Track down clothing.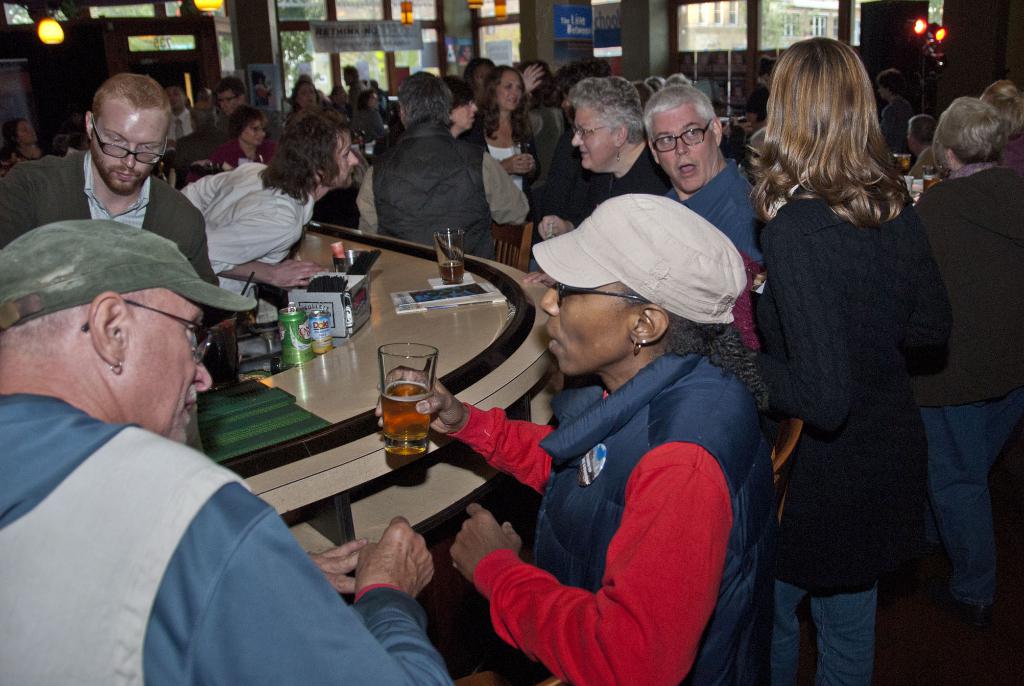
Tracked to Rect(667, 162, 760, 242).
